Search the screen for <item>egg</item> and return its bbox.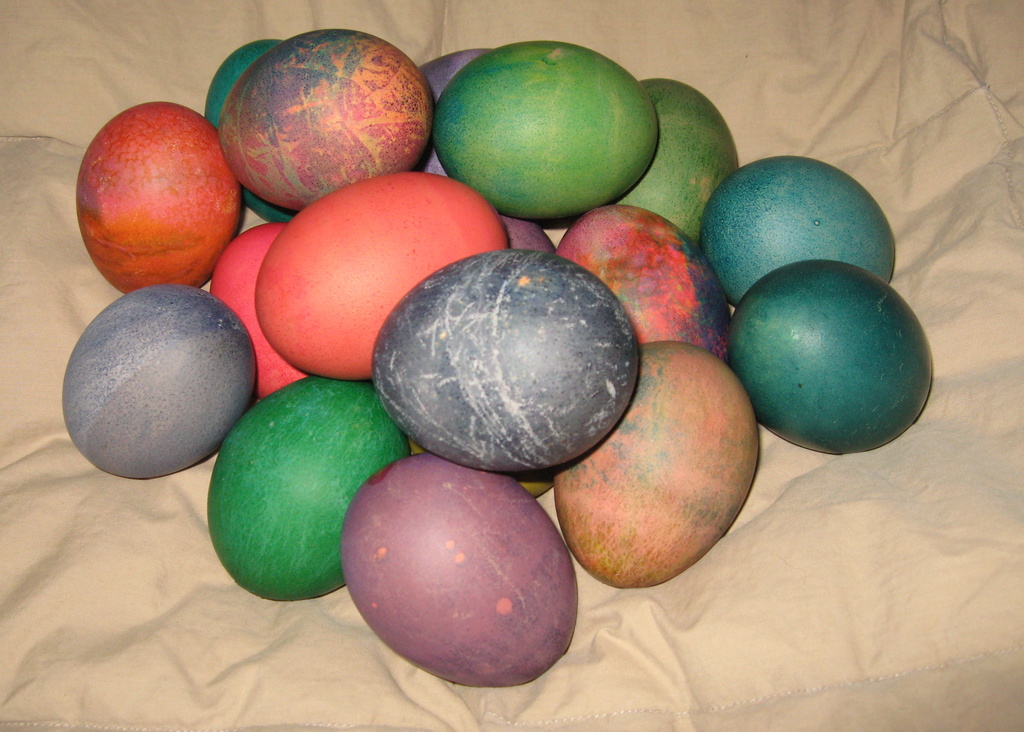
Found: l=205, t=370, r=410, b=603.
